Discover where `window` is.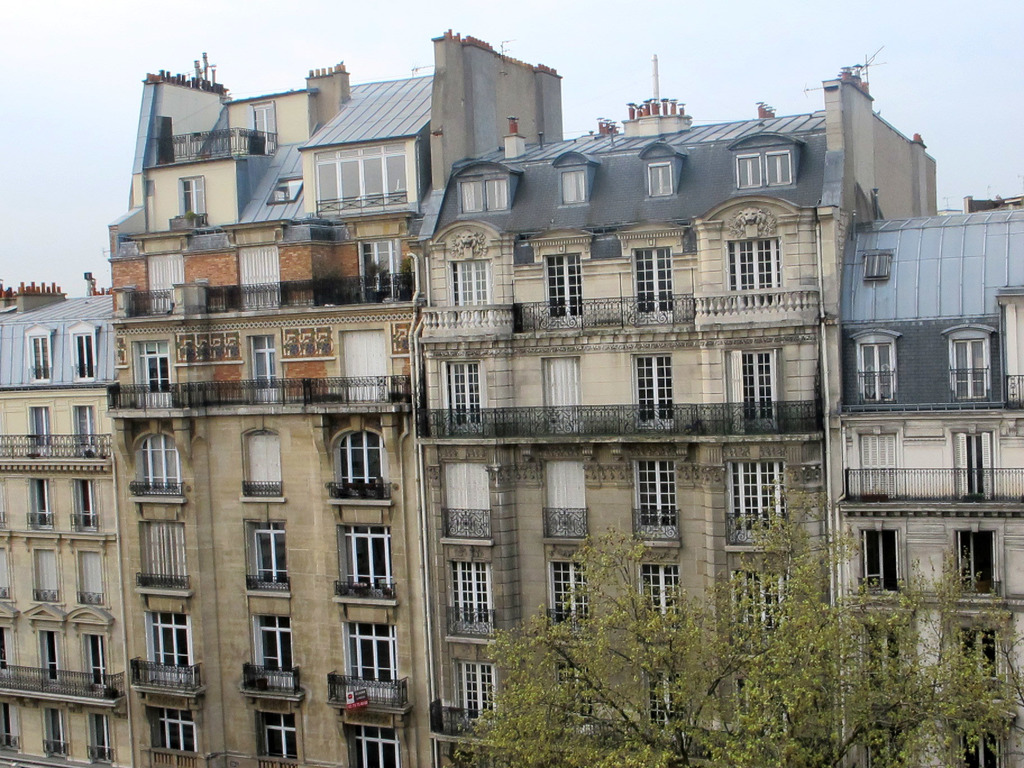
Discovered at (x1=732, y1=353, x2=774, y2=434).
